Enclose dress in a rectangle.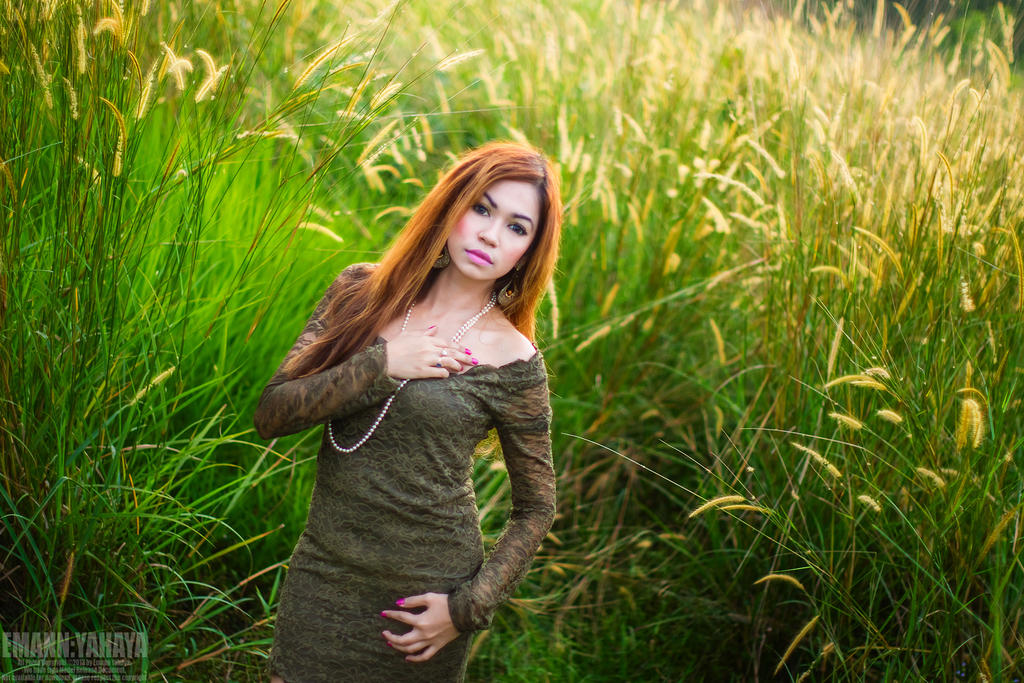
<bbox>241, 259, 570, 680</bbox>.
